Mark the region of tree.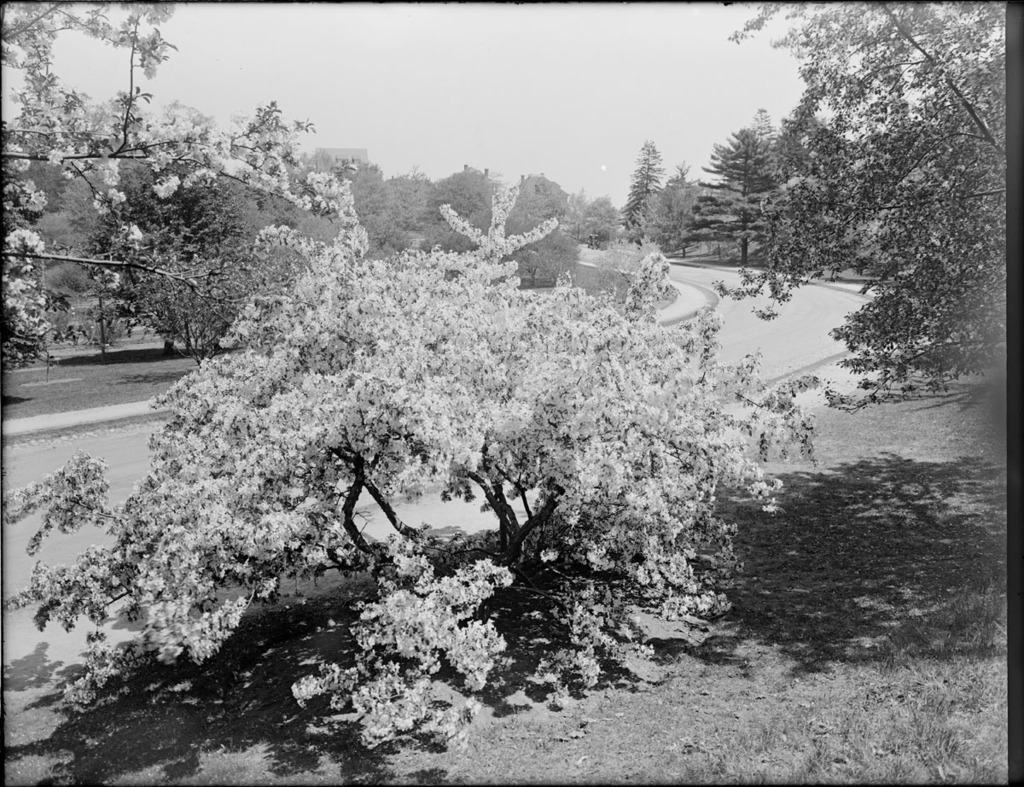
Region: {"left": 612, "top": 134, "right": 681, "bottom": 257}.
